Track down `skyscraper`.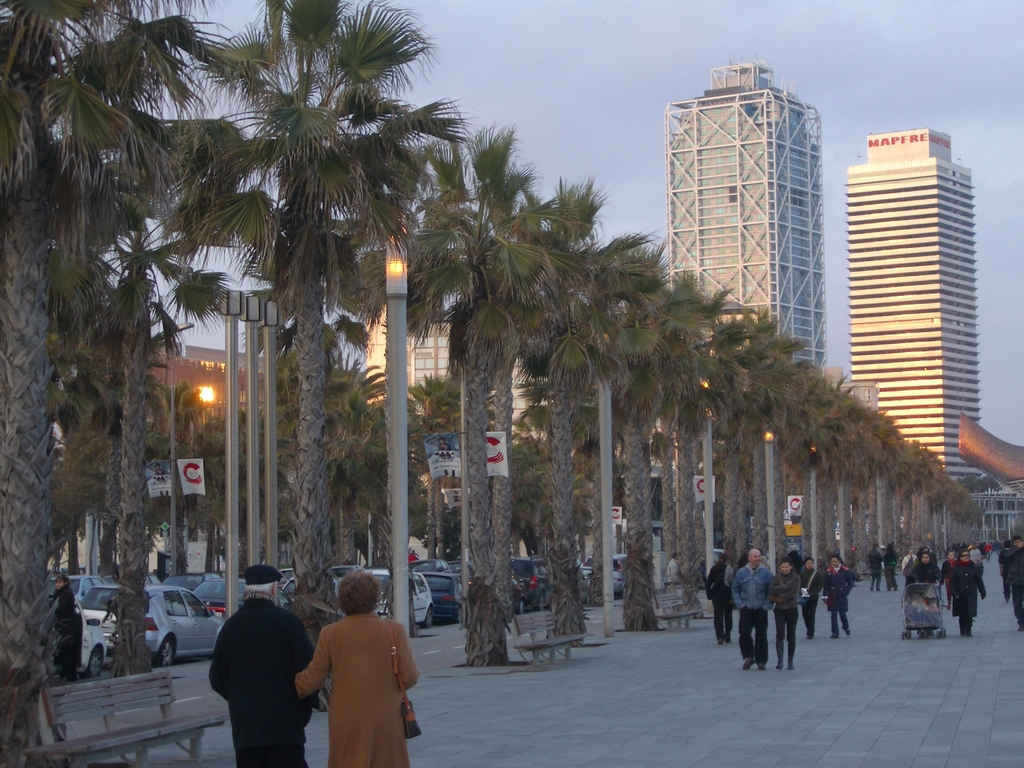
Tracked to 845 122 1017 480.
